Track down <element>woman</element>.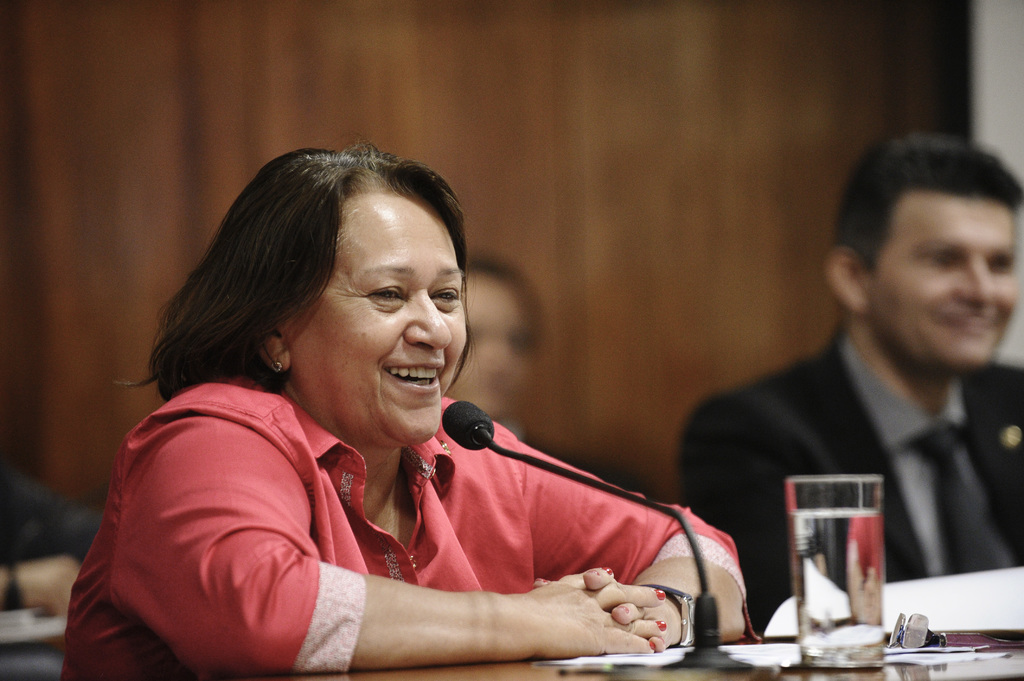
Tracked to select_region(70, 136, 689, 664).
